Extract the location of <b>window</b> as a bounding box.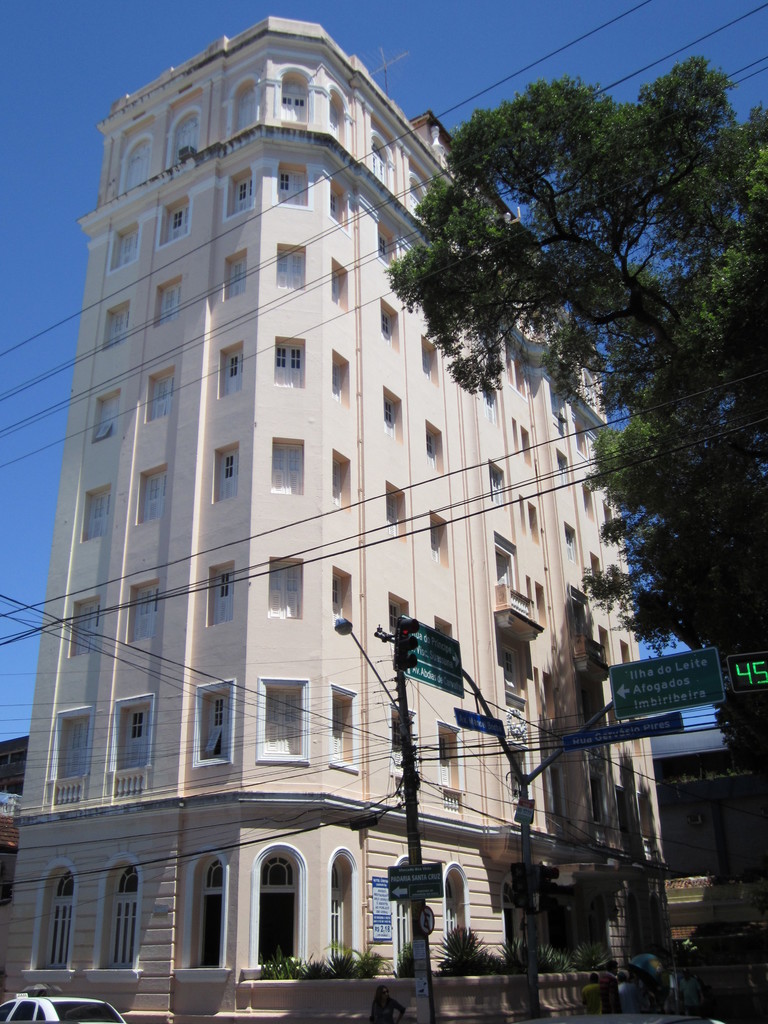
{"left": 562, "top": 463, "right": 569, "bottom": 493}.
